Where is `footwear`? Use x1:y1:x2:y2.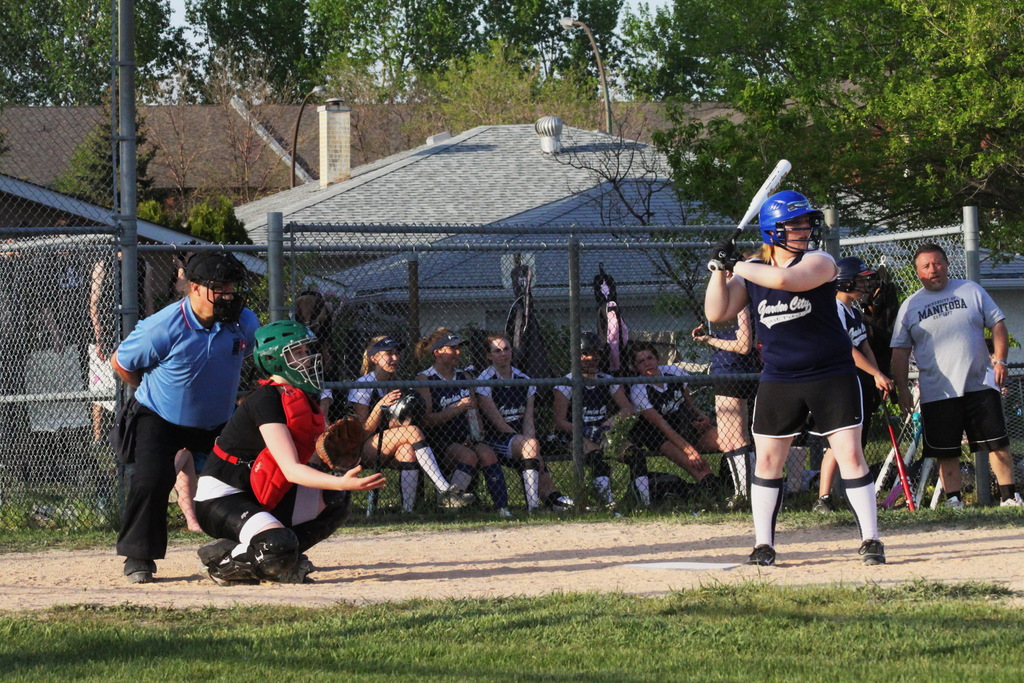
998:490:1023:508.
